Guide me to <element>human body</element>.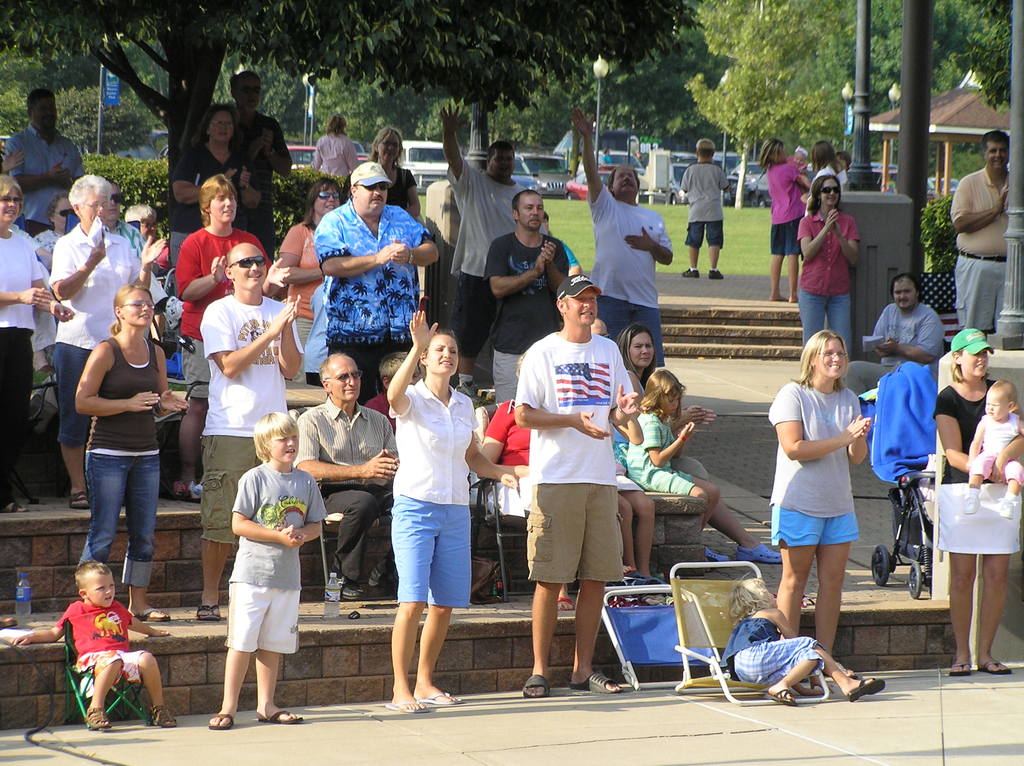
Guidance: <bbox>794, 207, 863, 351</bbox>.
